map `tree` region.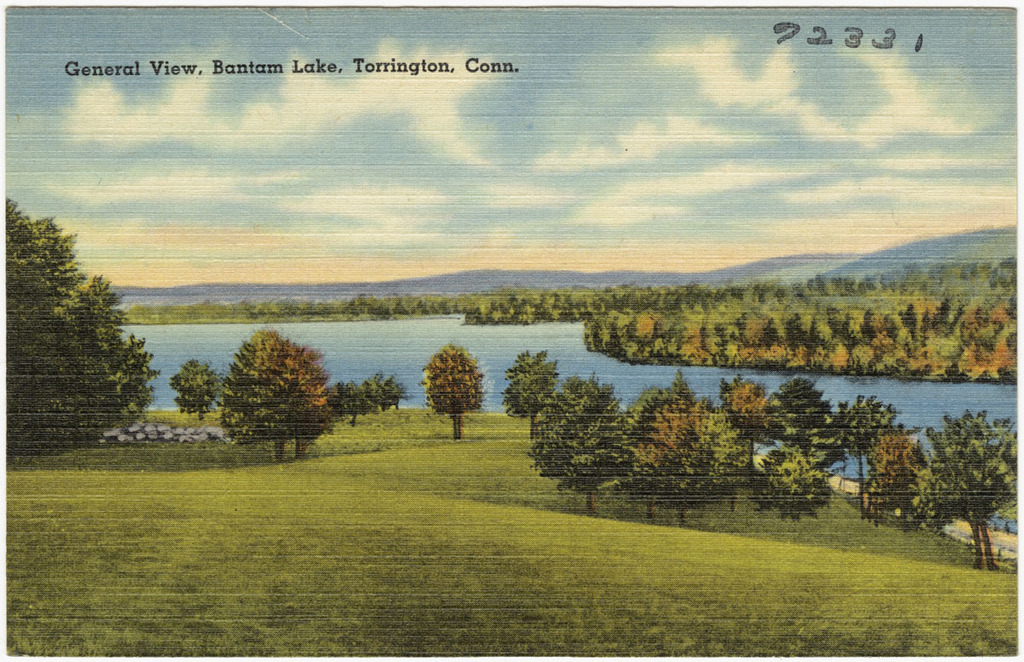
Mapped to {"left": 922, "top": 406, "right": 1023, "bottom": 555}.
